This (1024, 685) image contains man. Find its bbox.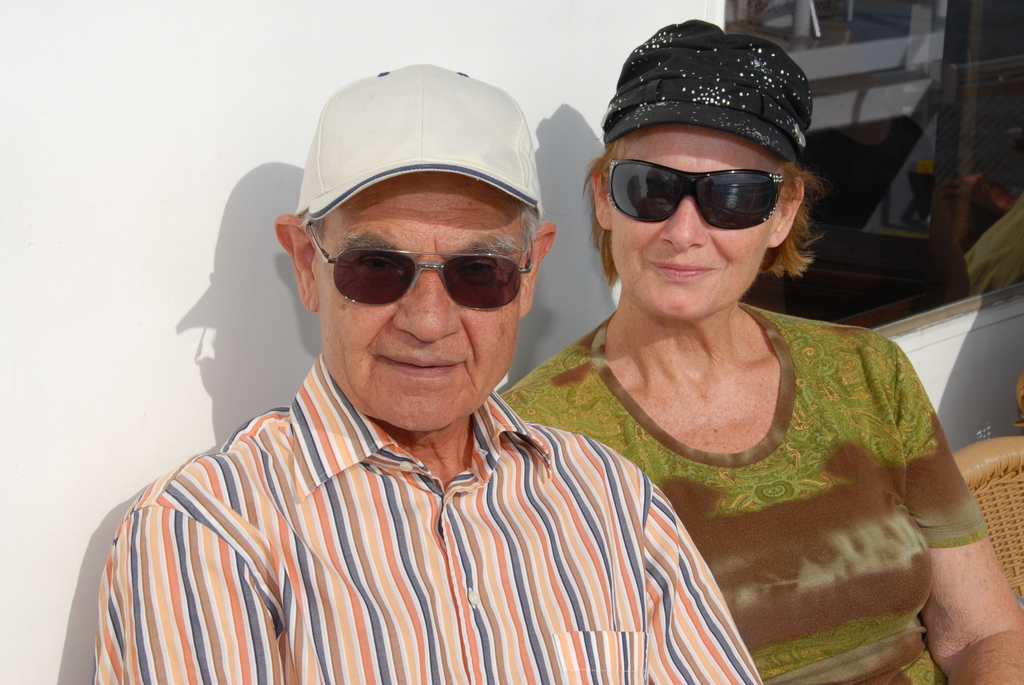
84:52:762:677.
